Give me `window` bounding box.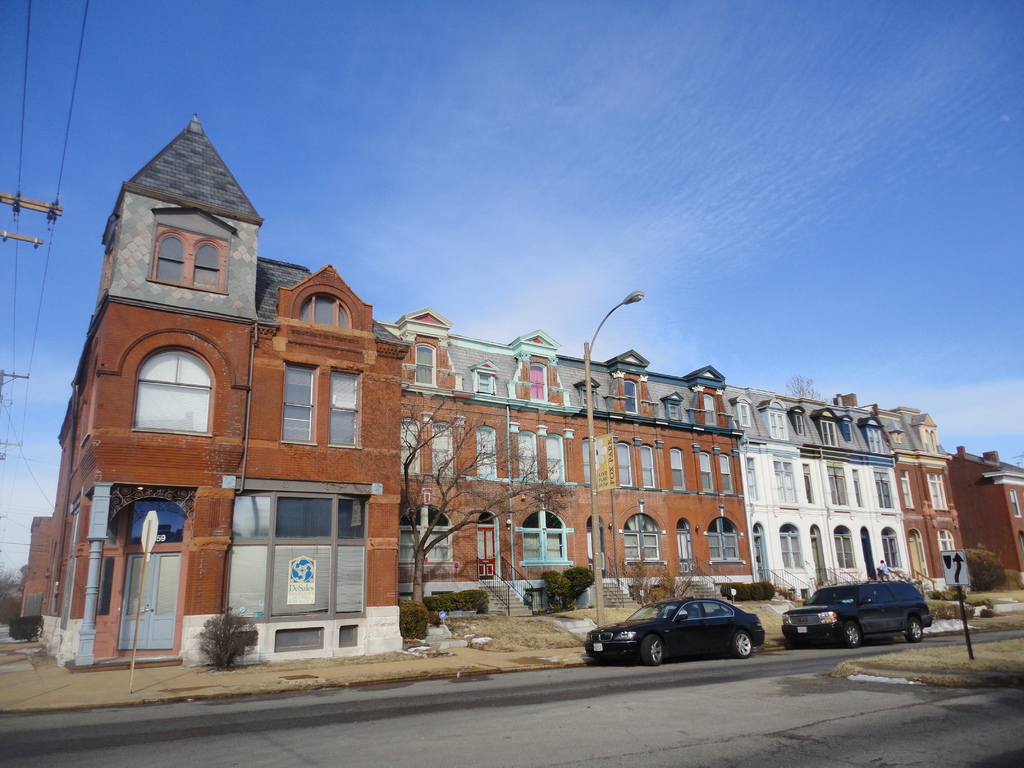
<box>888,433,900,444</box>.
